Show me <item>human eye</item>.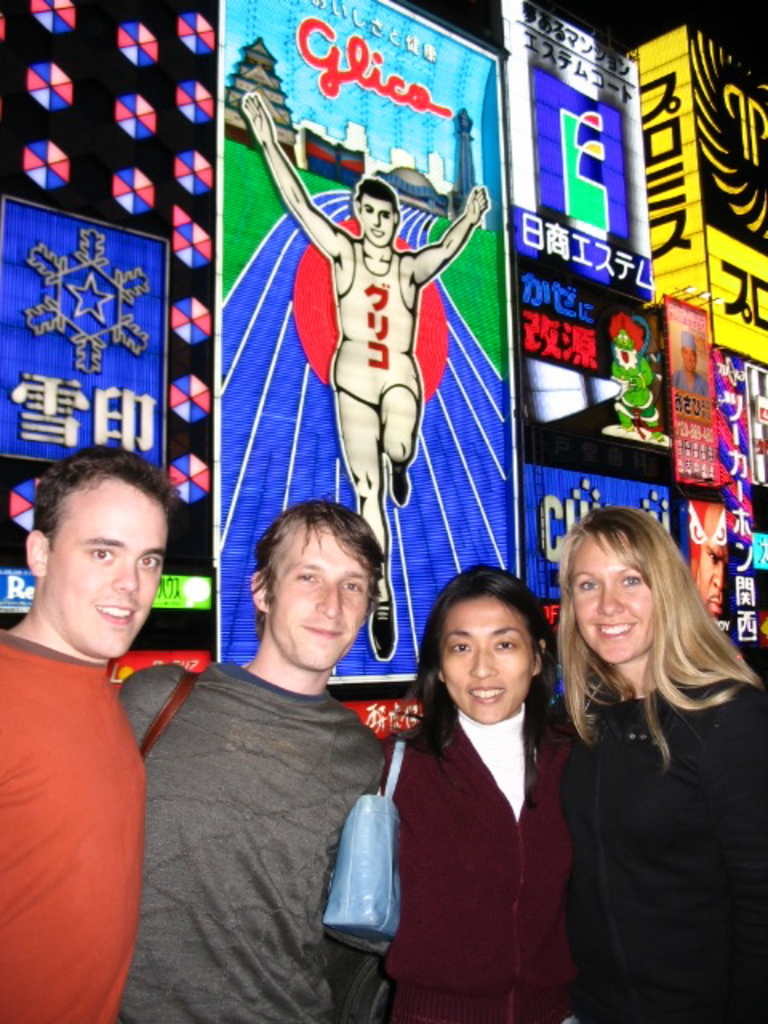
<item>human eye</item> is here: [x1=381, y1=211, x2=392, y2=221].
